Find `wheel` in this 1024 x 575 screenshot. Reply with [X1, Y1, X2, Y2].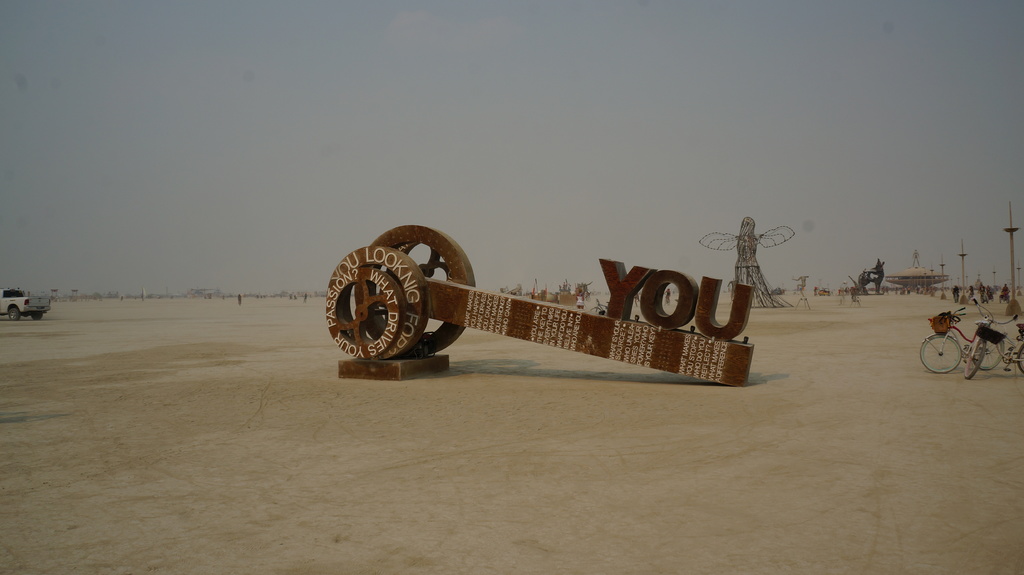
[8, 304, 20, 322].
